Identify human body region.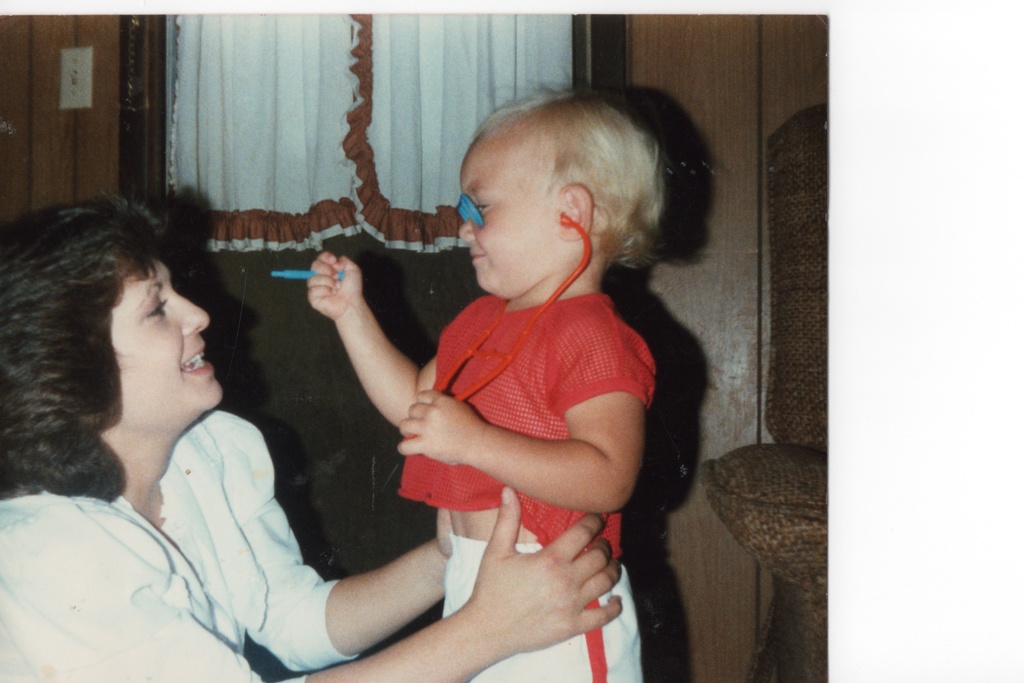
Region: {"x1": 0, "y1": 407, "x2": 621, "y2": 682}.
